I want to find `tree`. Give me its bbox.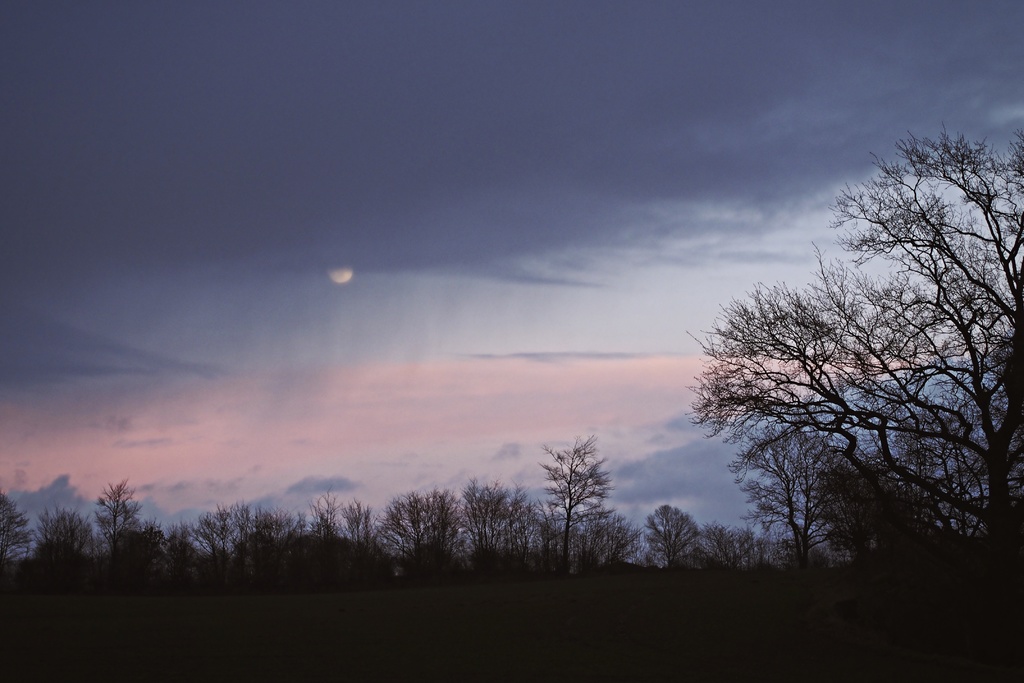
683,163,1003,614.
